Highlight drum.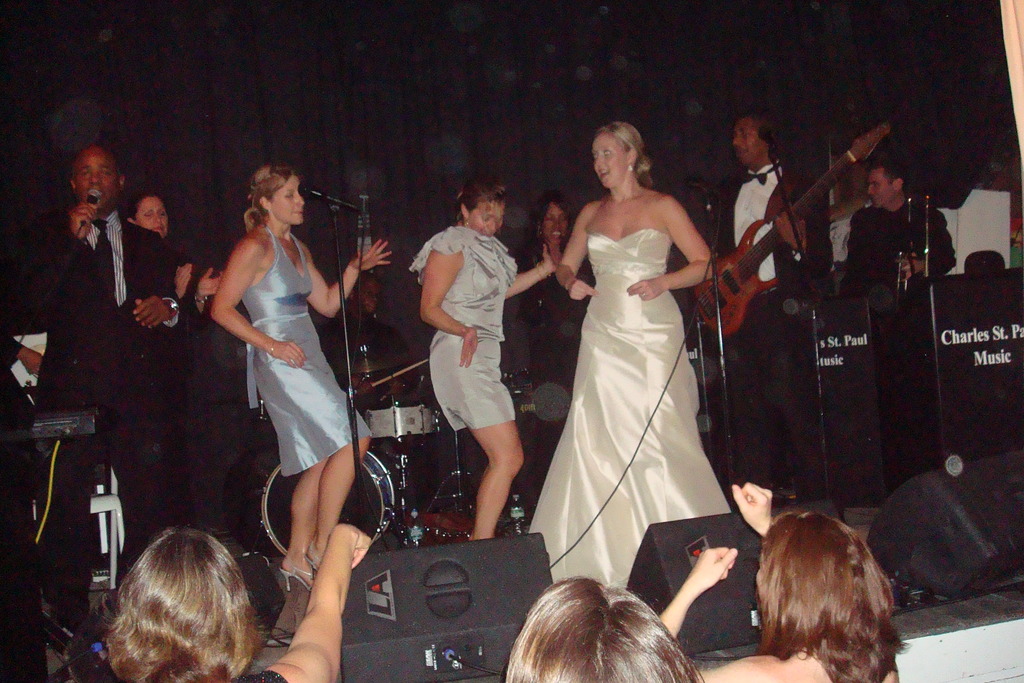
Highlighted region: (258,437,401,557).
